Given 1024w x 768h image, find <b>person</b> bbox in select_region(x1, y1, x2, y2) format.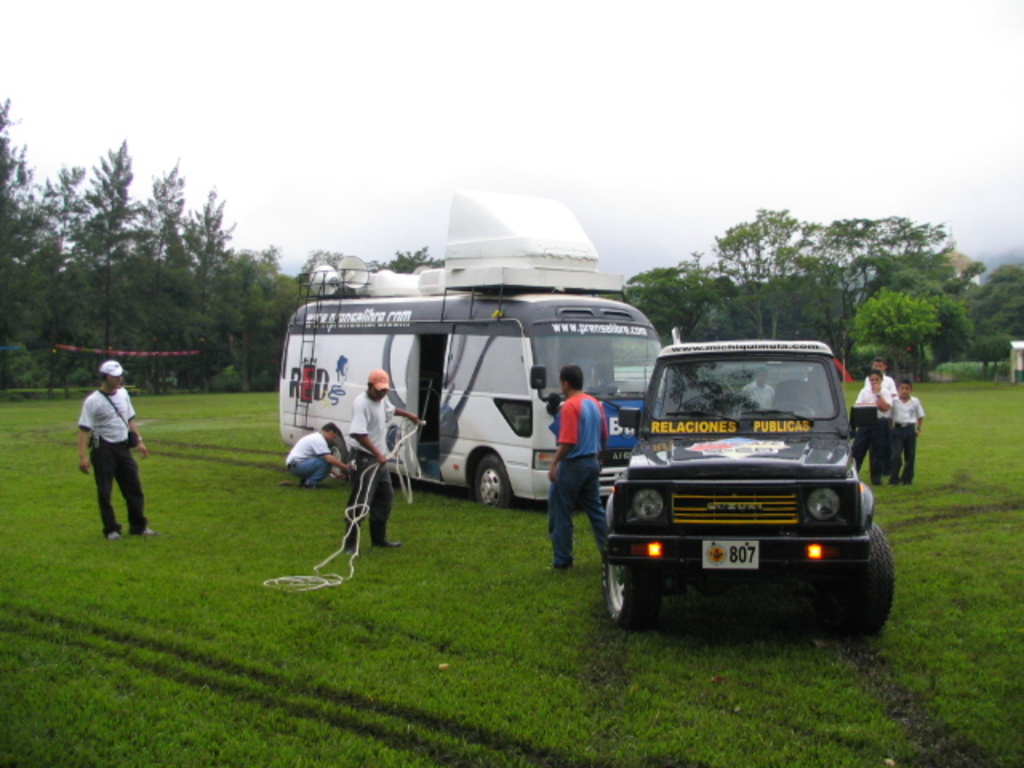
select_region(288, 419, 349, 485).
